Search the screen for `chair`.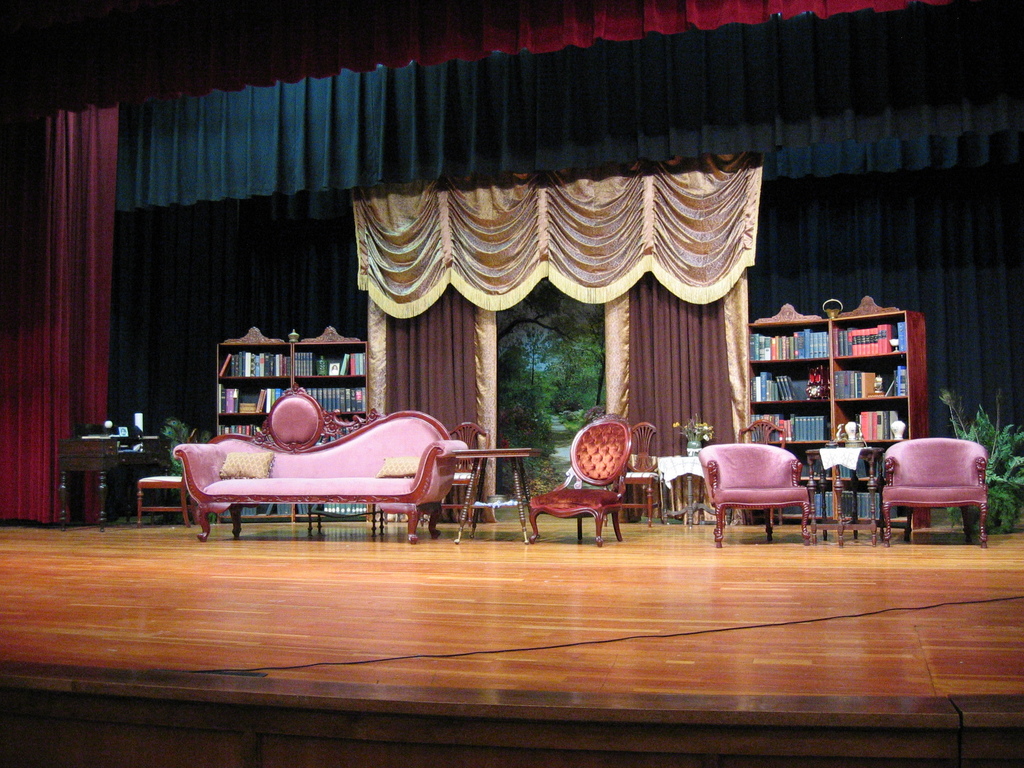
Found at locate(879, 435, 989, 552).
